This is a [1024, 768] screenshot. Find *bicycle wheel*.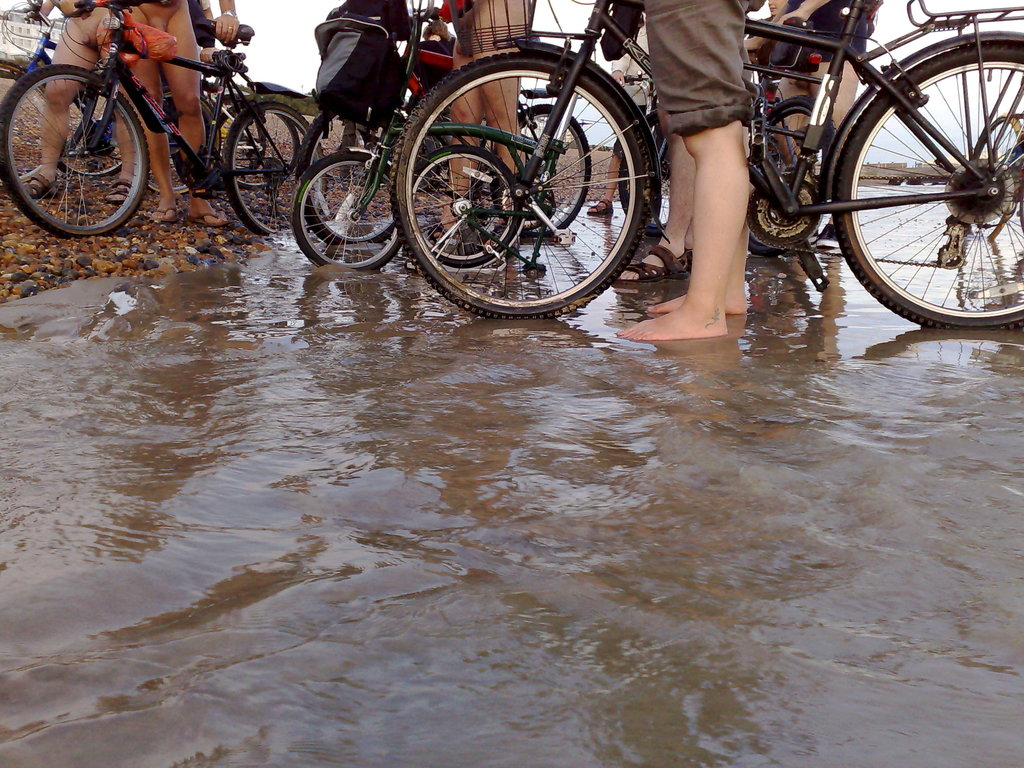
Bounding box: BBox(297, 108, 412, 246).
